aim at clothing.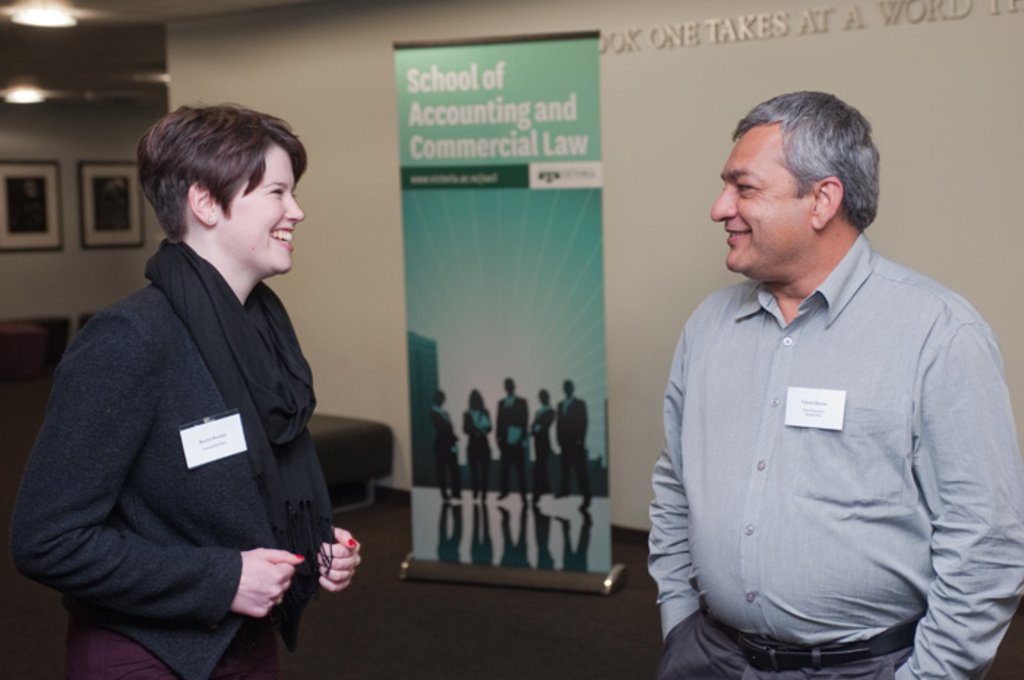
Aimed at [left=430, top=404, right=455, bottom=491].
